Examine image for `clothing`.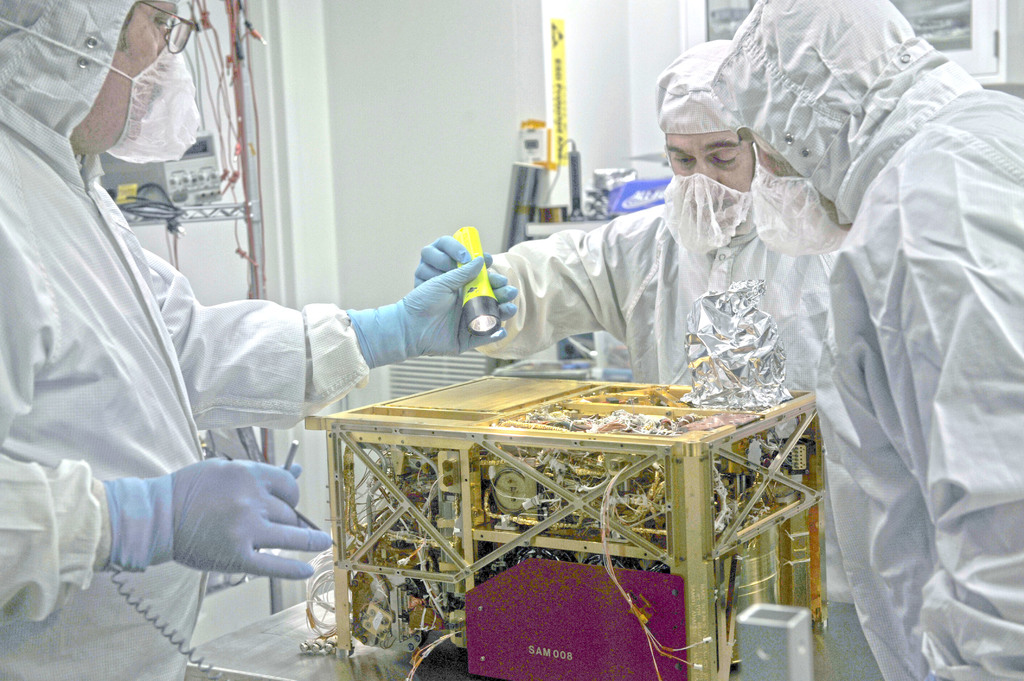
Examination result: box(812, 86, 1023, 680).
